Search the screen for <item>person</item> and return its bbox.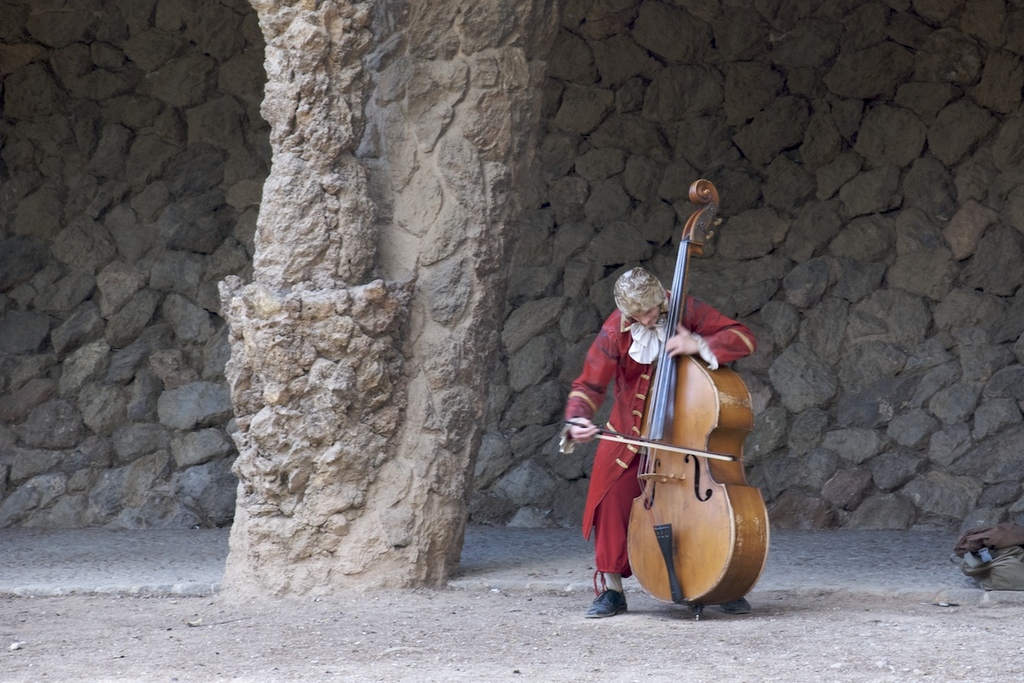
Found: [557,200,736,616].
